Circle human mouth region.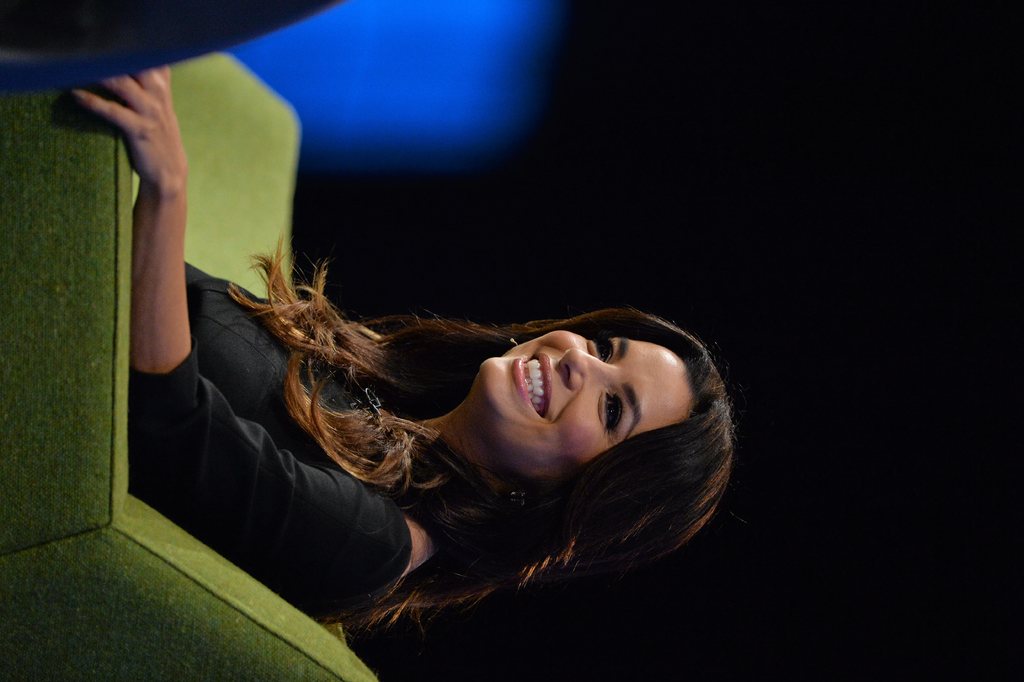
Region: 513,353,552,420.
